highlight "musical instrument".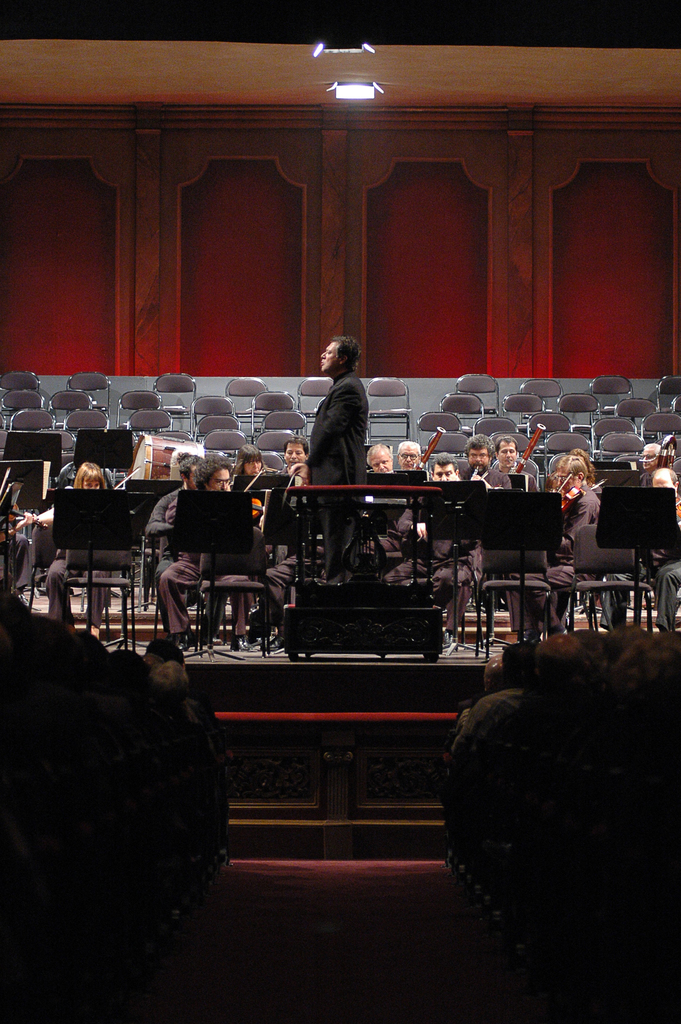
Highlighted region: (406, 424, 448, 475).
